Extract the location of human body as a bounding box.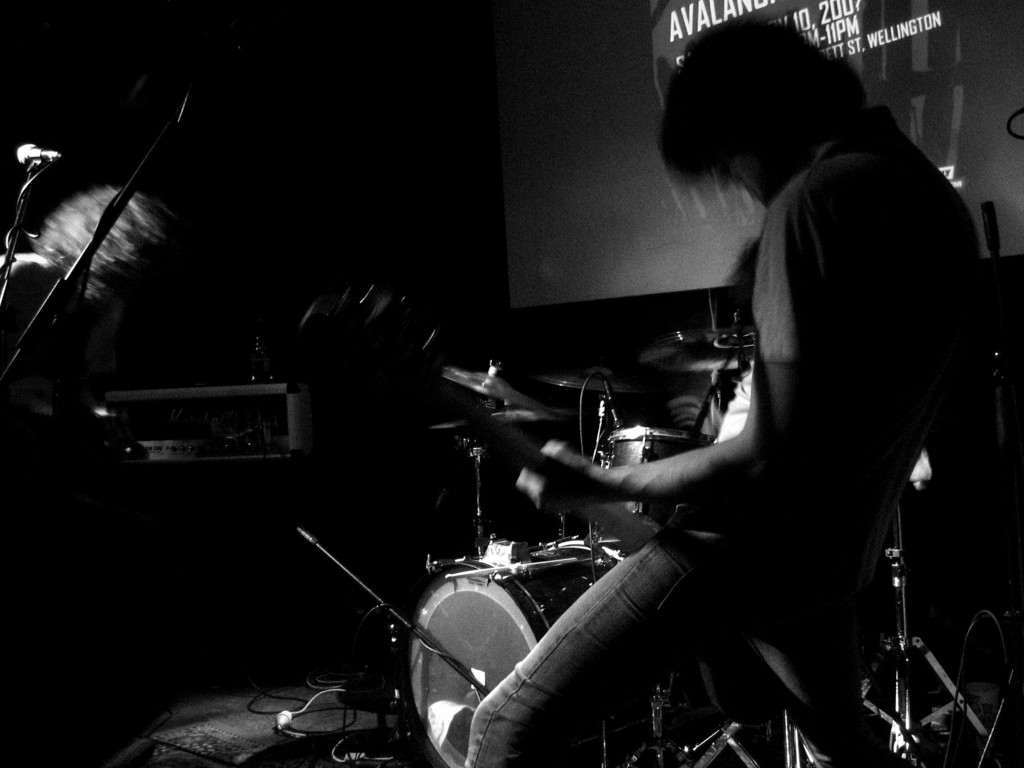
[563, 40, 965, 748].
